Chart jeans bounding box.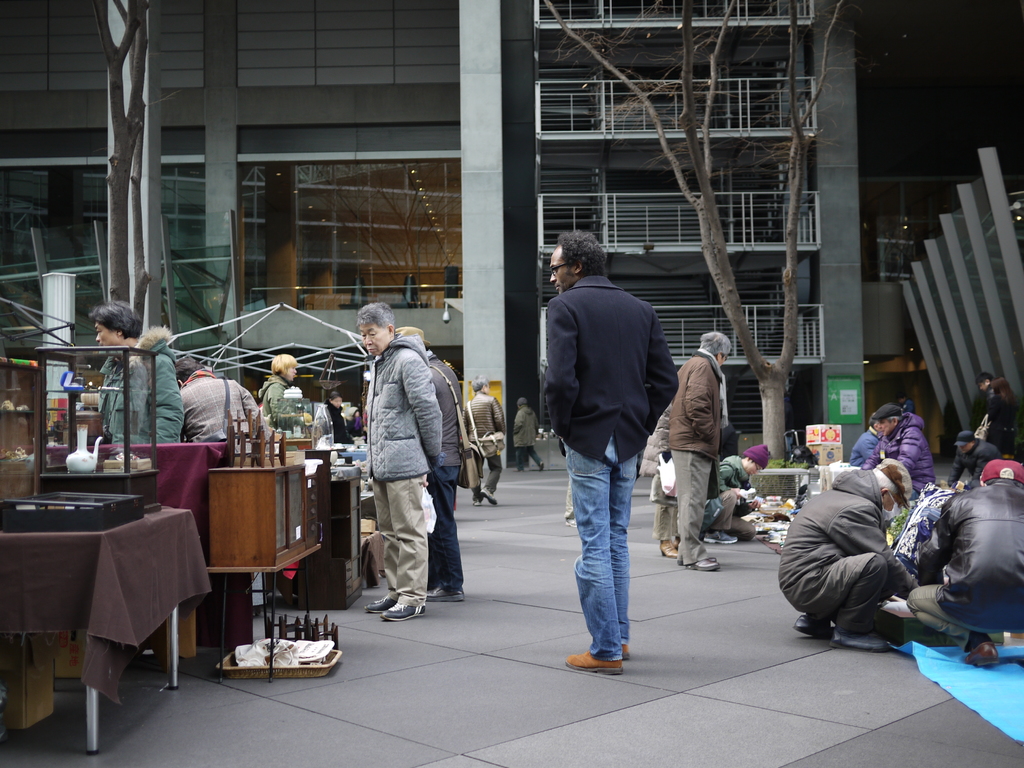
Charted: (left=831, top=557, right=884, bottom=630).
